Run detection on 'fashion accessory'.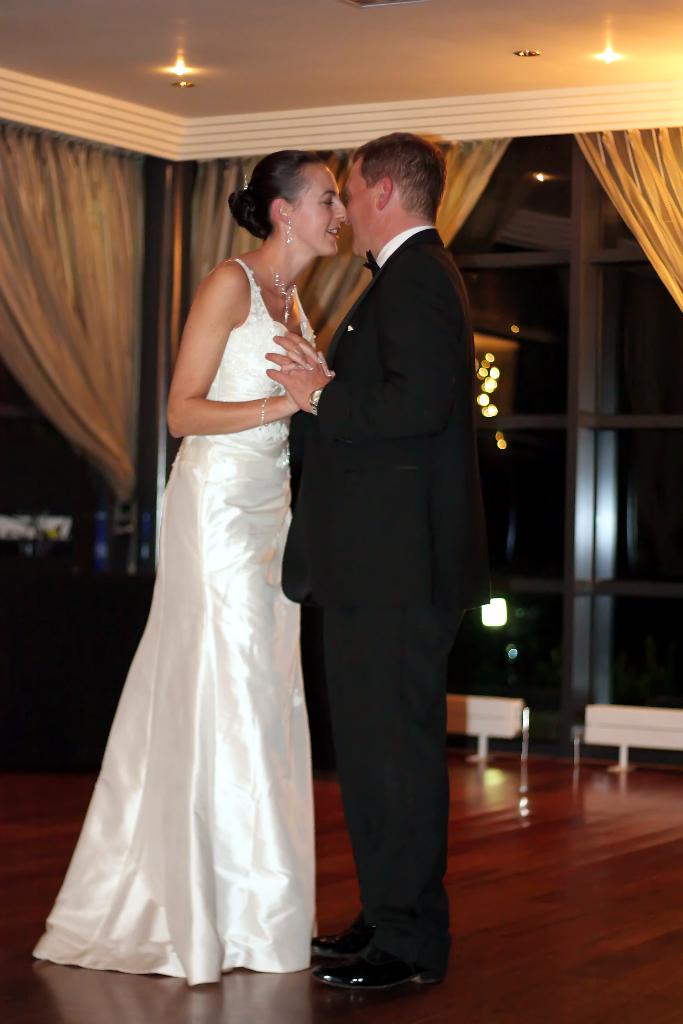
Result: <box>318,941,438,989</box>.
